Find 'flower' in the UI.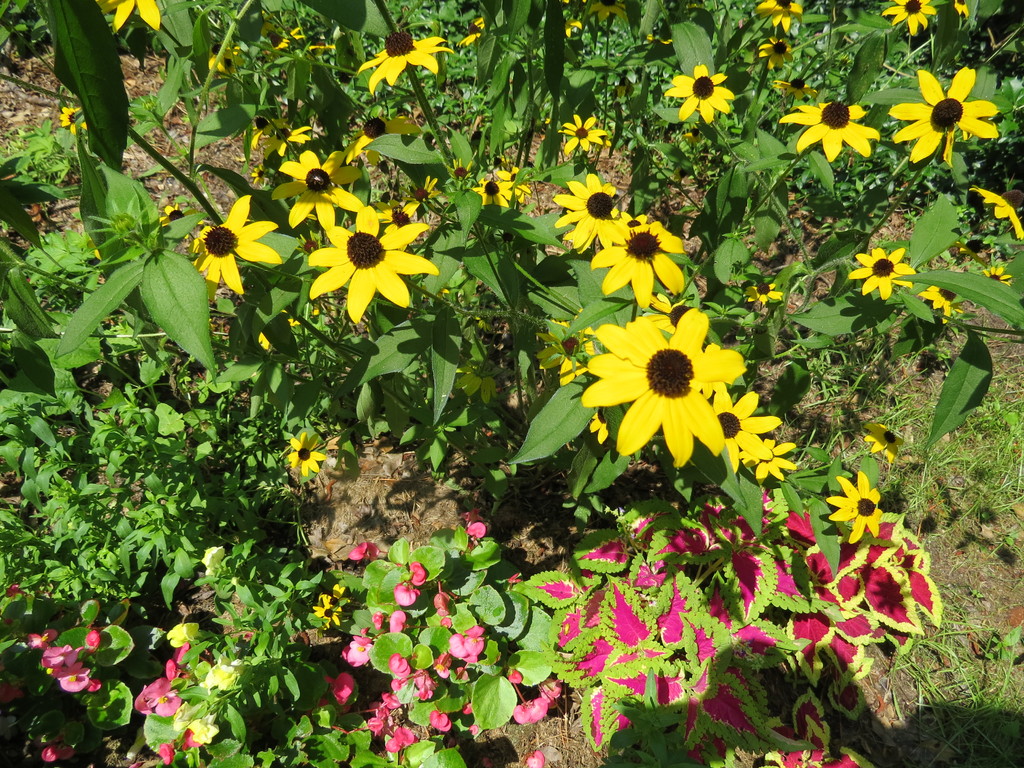
UI element at [x1=755, y1=37, x2=793, y2=73].
